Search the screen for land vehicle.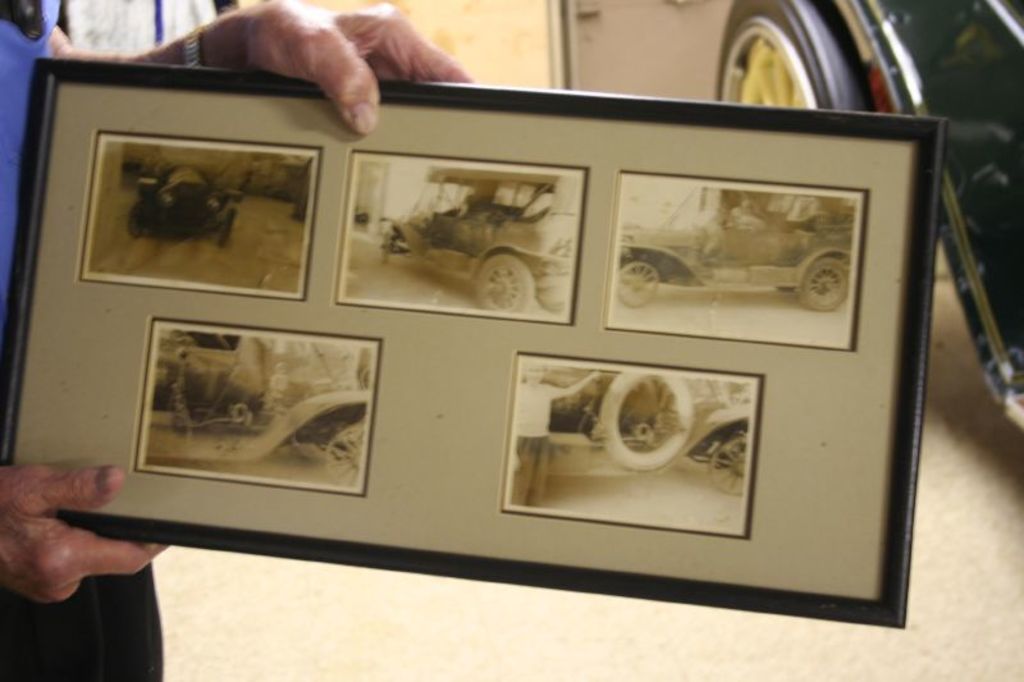
Found at Rect(378, 160, 575, 311).
